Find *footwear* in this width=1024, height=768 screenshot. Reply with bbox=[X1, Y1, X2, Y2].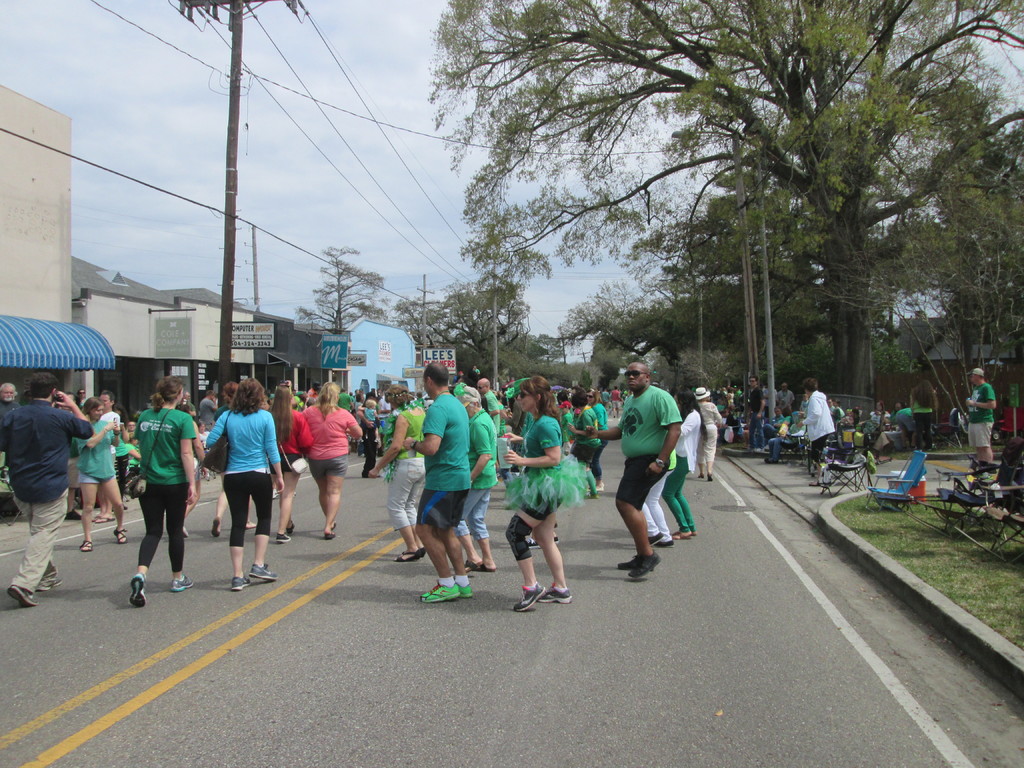
bbox=[535, 583, 567, 604].
